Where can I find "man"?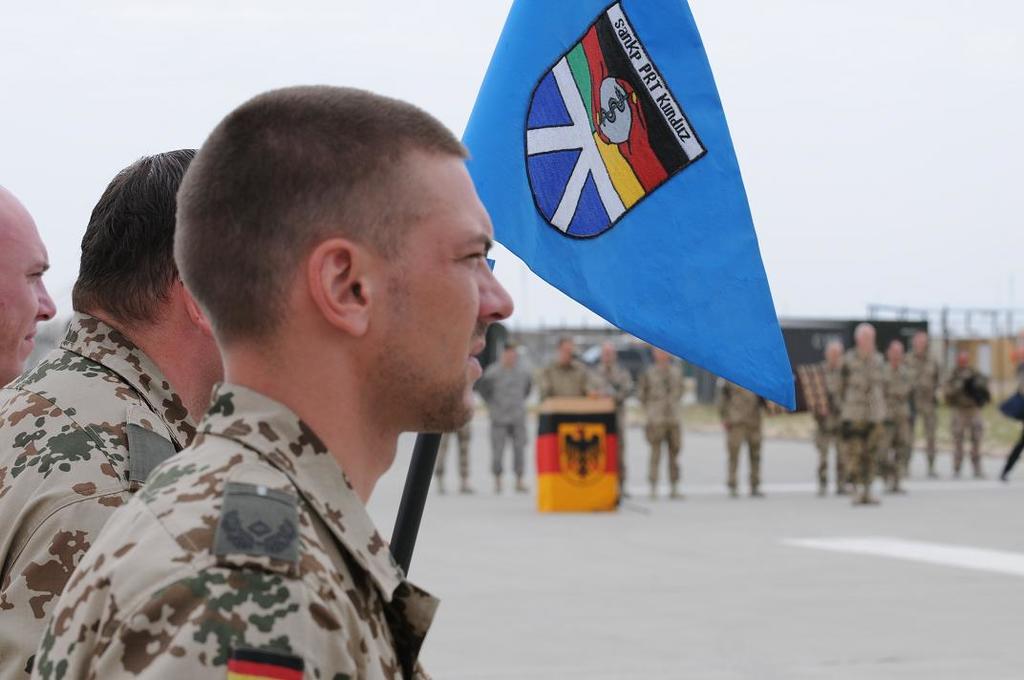
You can find it at 0, 147, 227, 679.
